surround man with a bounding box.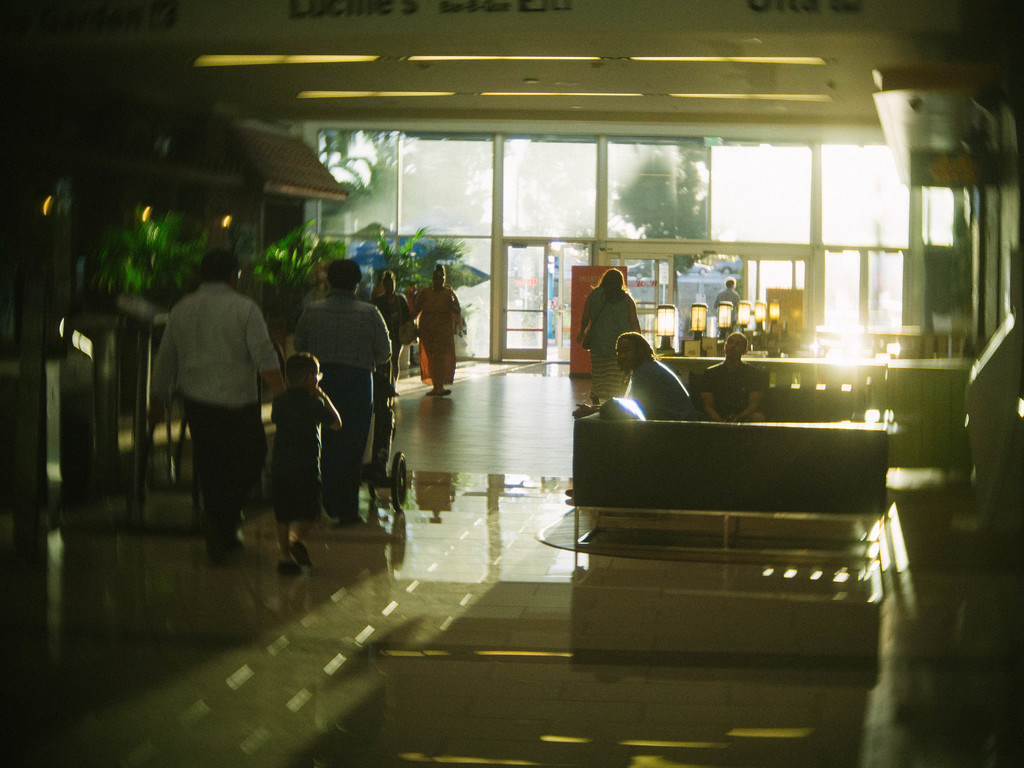
x1=614 y1=333 x2=694 y2=422.
